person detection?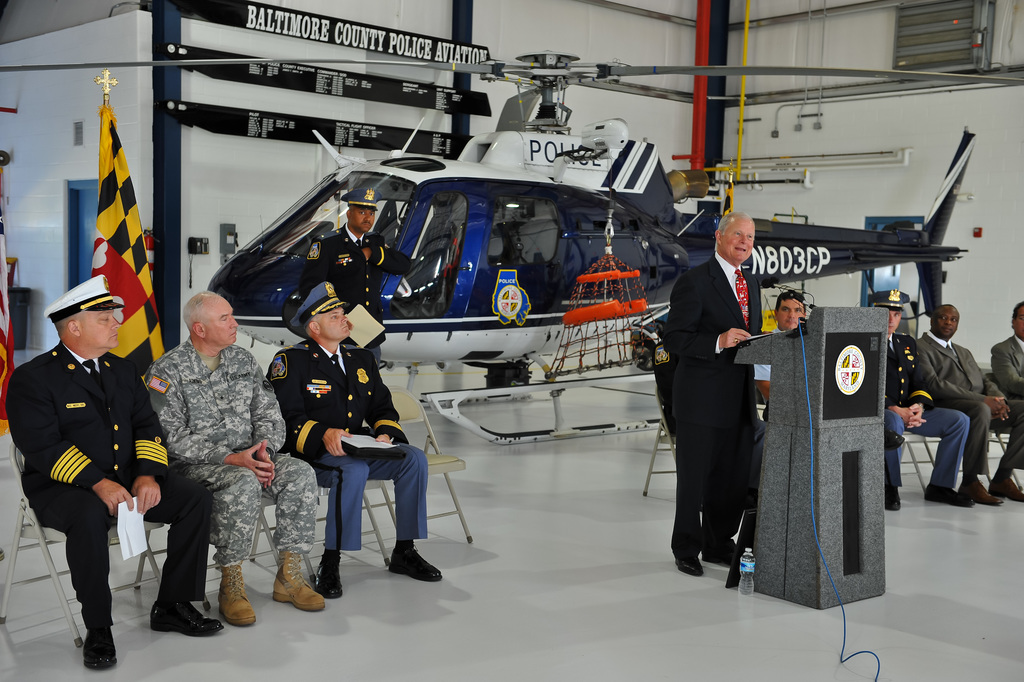
x1=991 y1=303 x2=1023 y2=401
